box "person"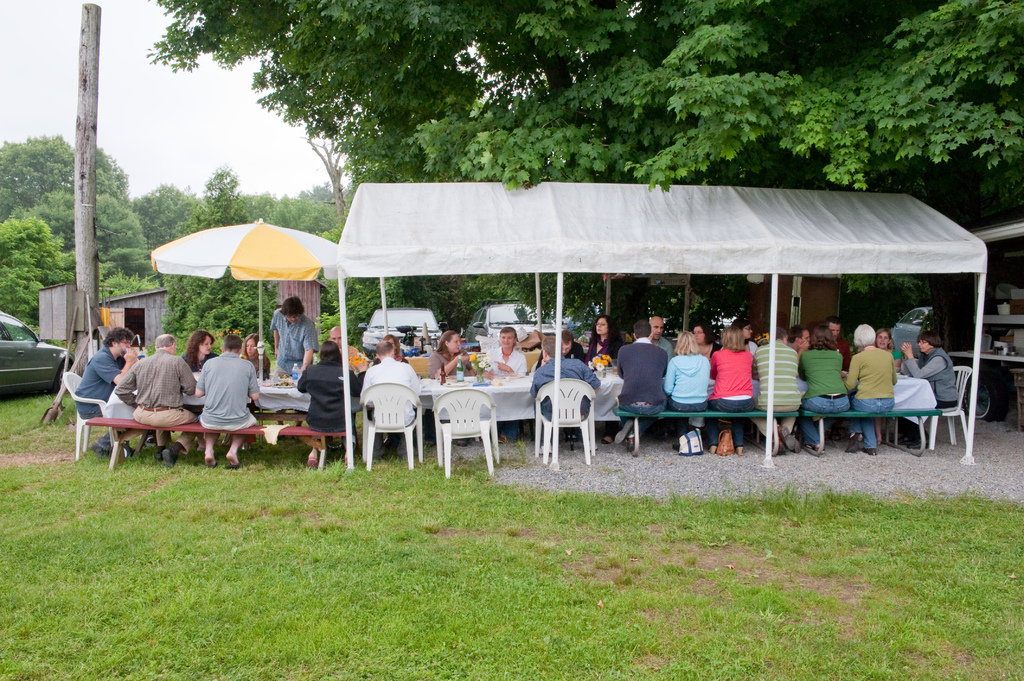
(477, 328, 525, 384)
